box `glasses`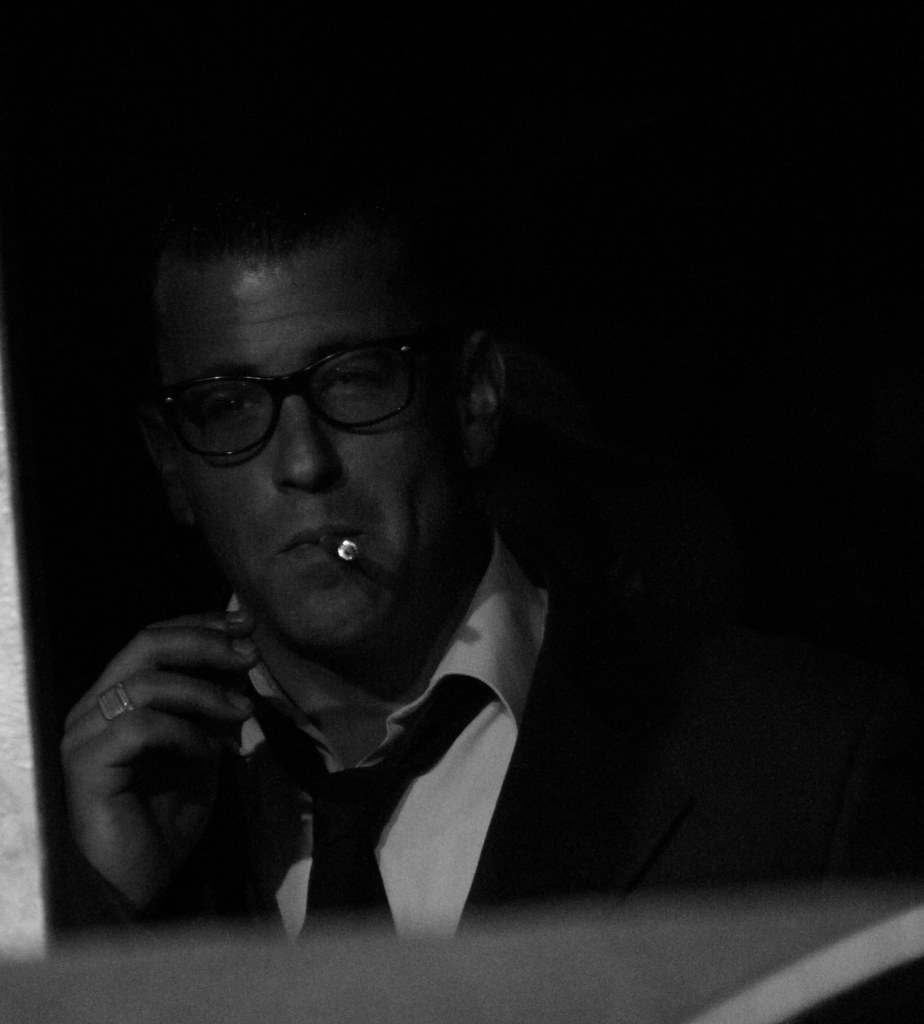
x1=144, y1=346, x2=462, y2=460
